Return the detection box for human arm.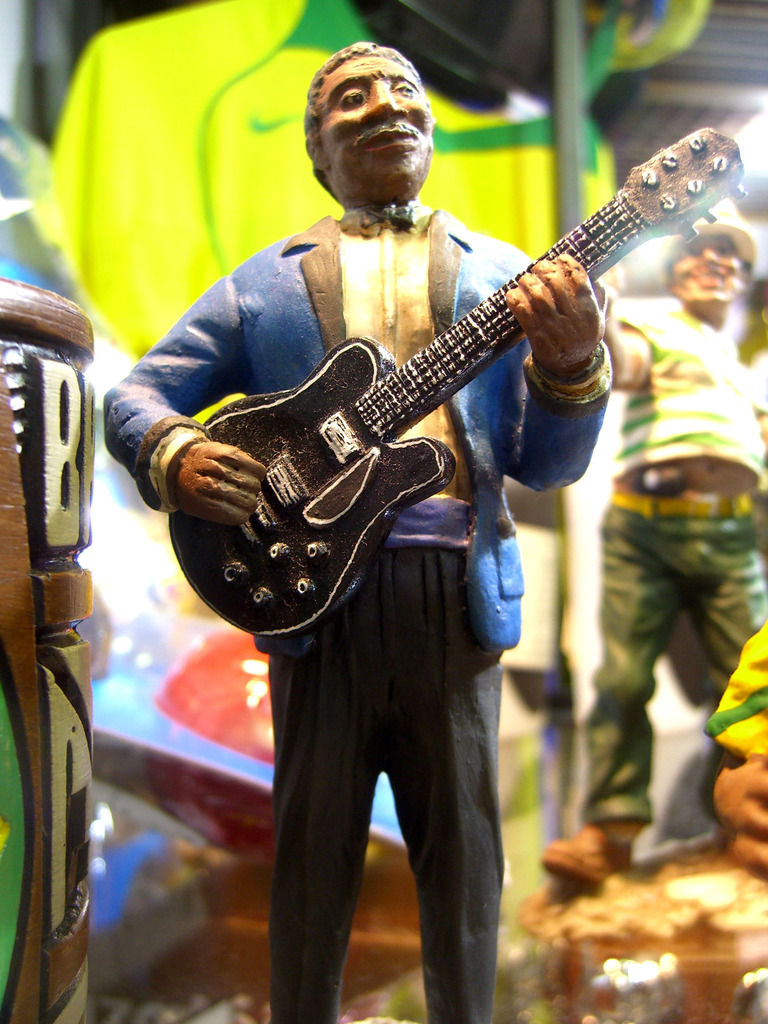
(500, 260, 608, 488).
